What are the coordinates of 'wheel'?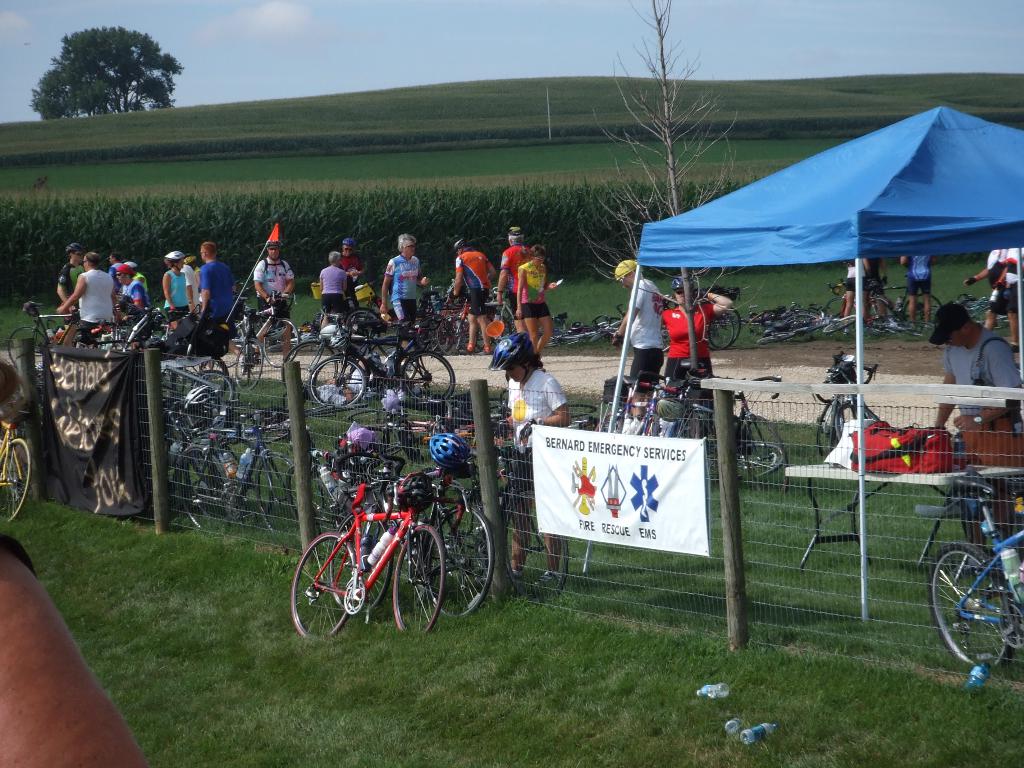
box(401, 352, 454, 399).
